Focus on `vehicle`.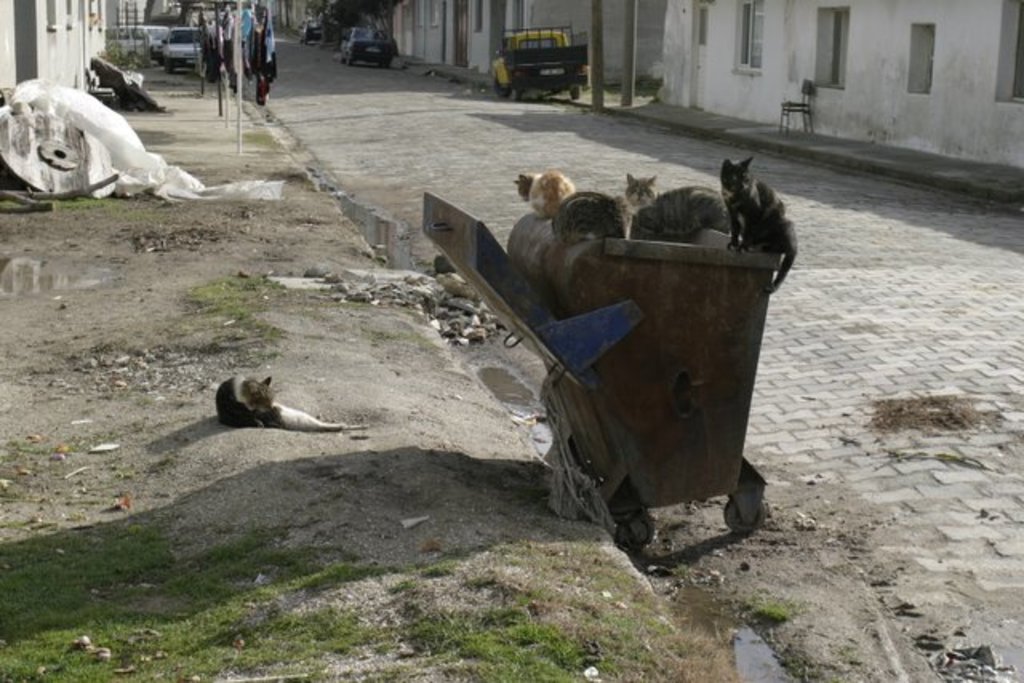
Focused at crop(158, 26, 197, 69).
